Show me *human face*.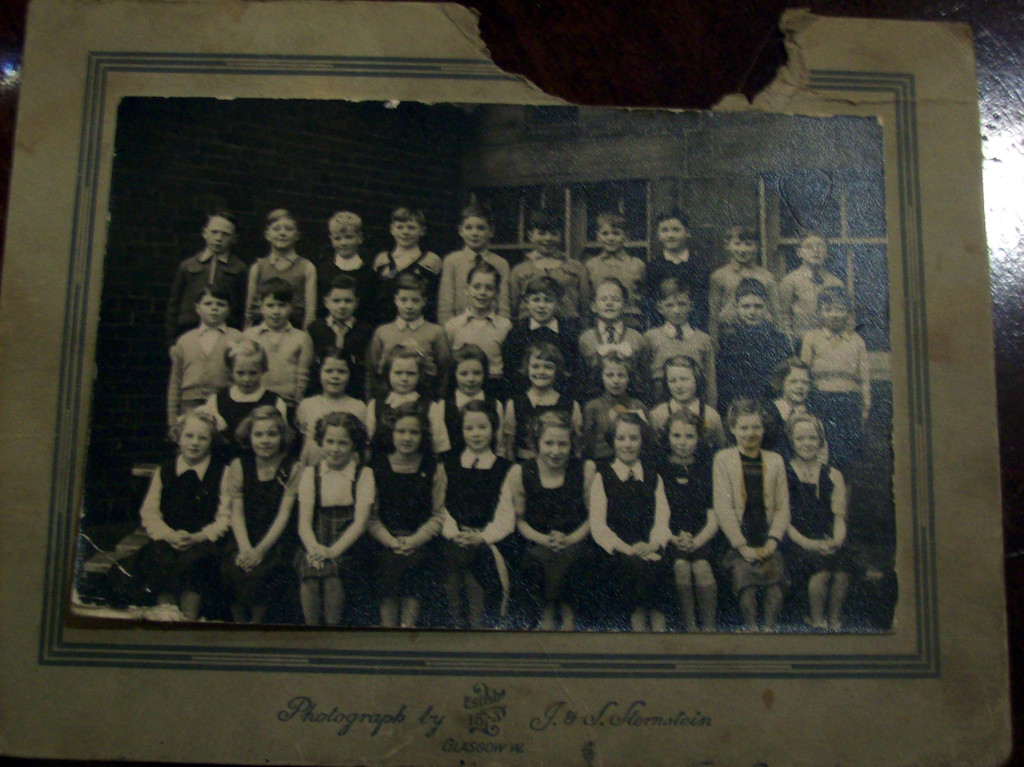
*human face* is here: (737, 293, 767, 321).
